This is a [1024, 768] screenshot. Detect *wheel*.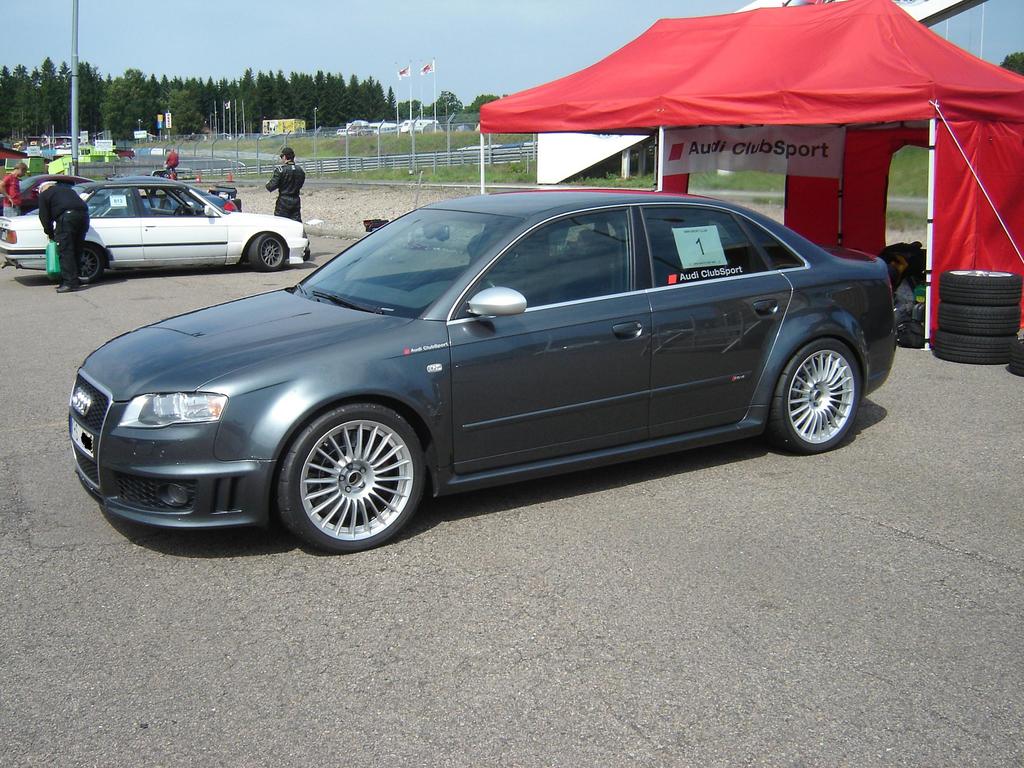
x1=771, y1=337, x2=861, y2=456.
